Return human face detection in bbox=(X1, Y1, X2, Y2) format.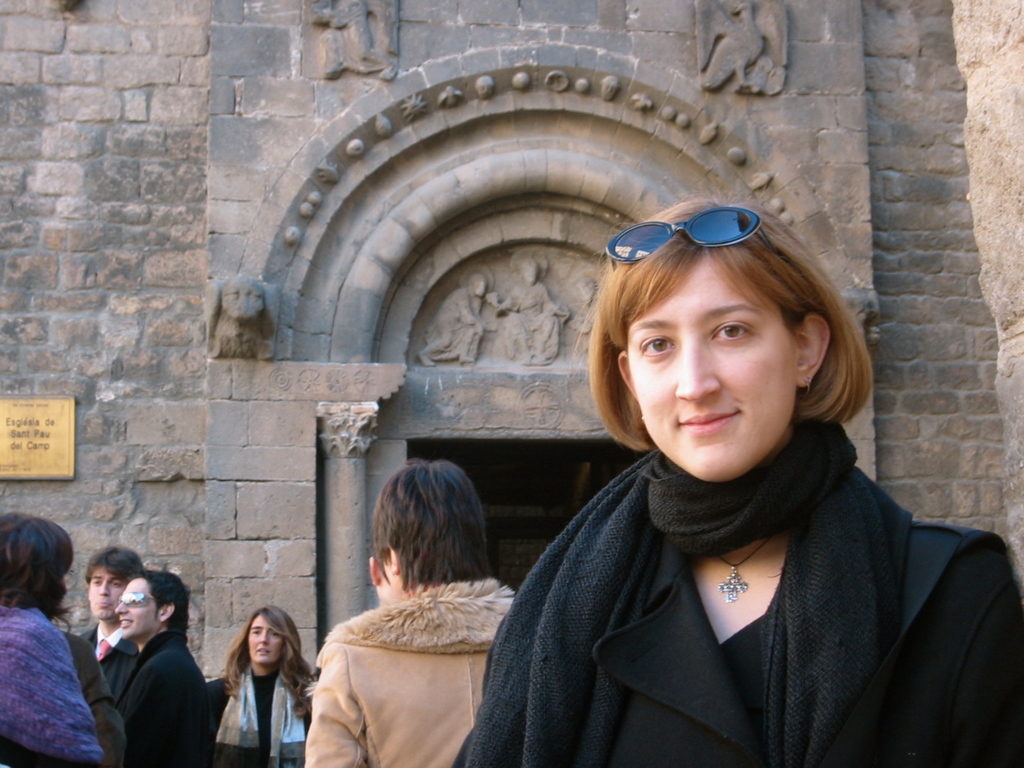
bbox=(115, 580, 154, 634).
